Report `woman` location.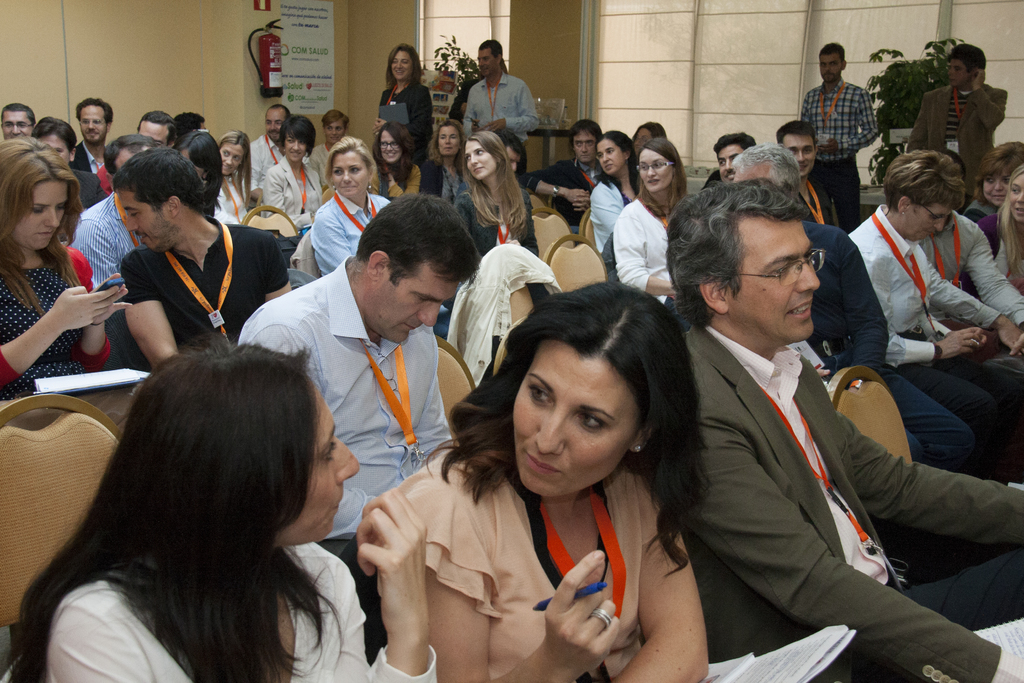
Report: locate(424, 279, 740, 674).
